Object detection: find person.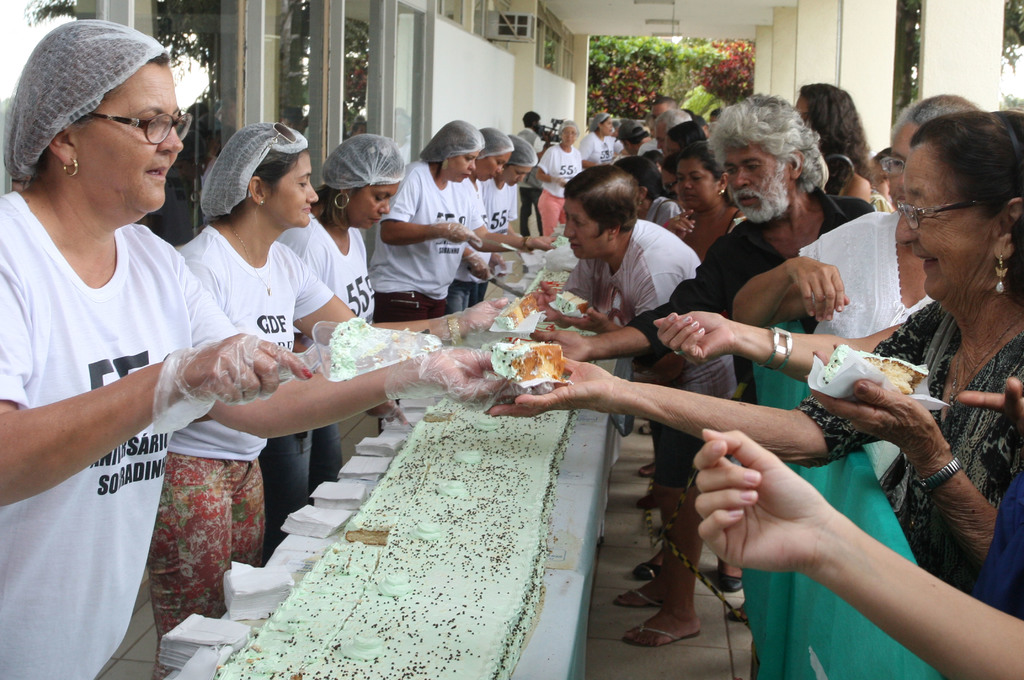
(x1=513, y1=168, x2=728, y2=641).
